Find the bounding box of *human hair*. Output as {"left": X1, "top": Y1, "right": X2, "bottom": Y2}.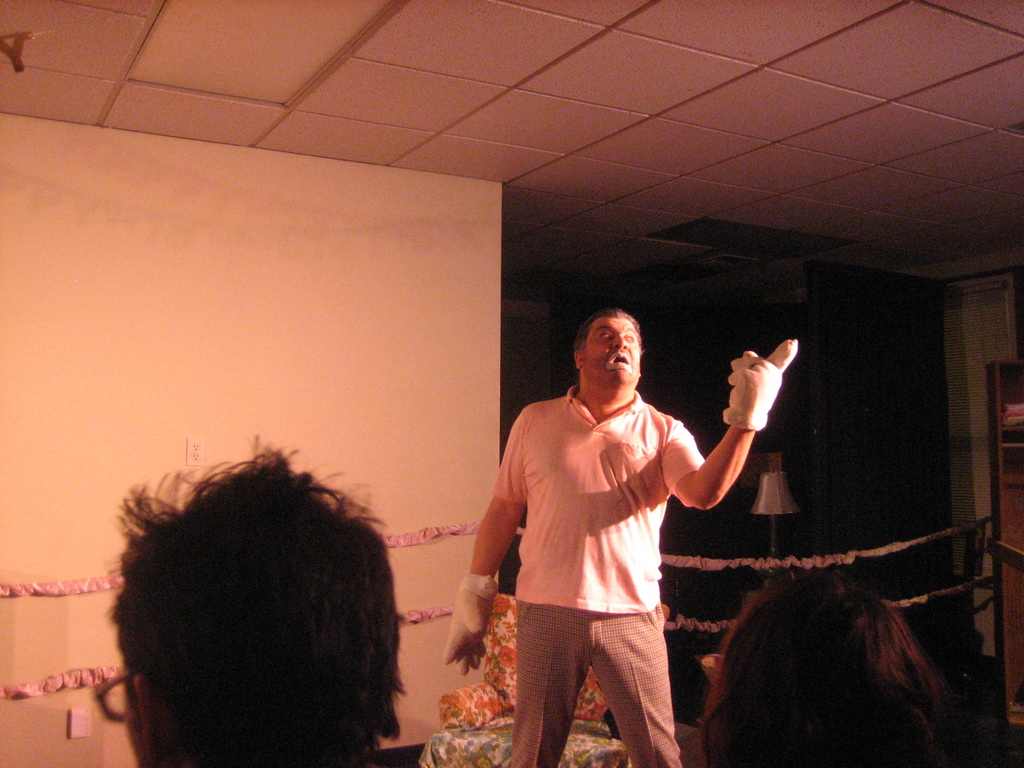
{"left": 700, "top": 570, "right": 950, "bottom": 767}.
